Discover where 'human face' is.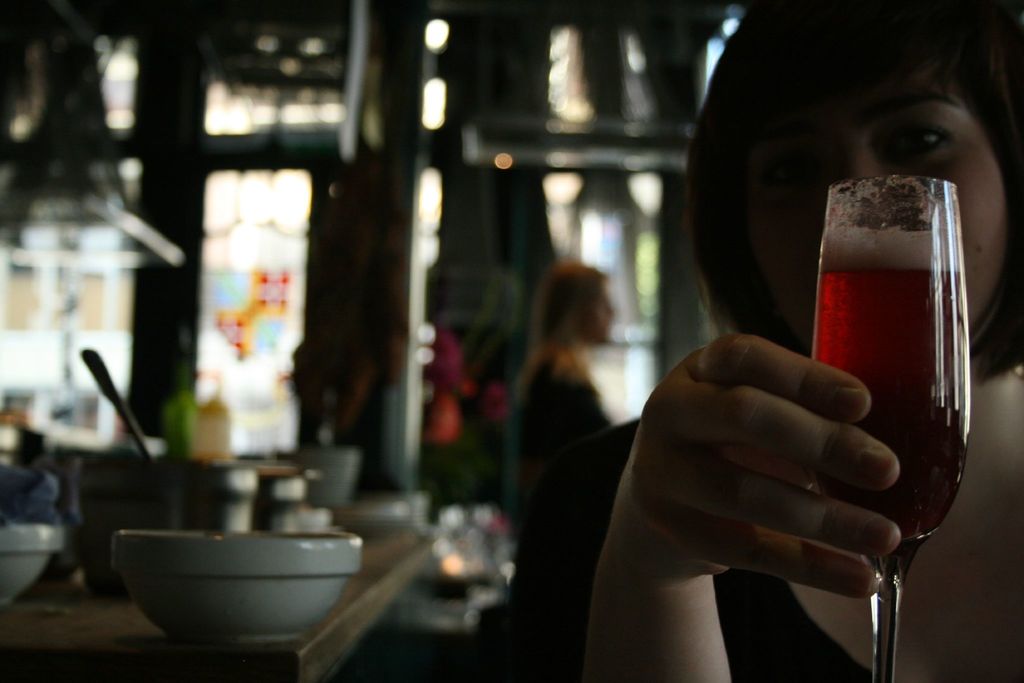
Discovered at bbox(742, 65, 1005, 354).
